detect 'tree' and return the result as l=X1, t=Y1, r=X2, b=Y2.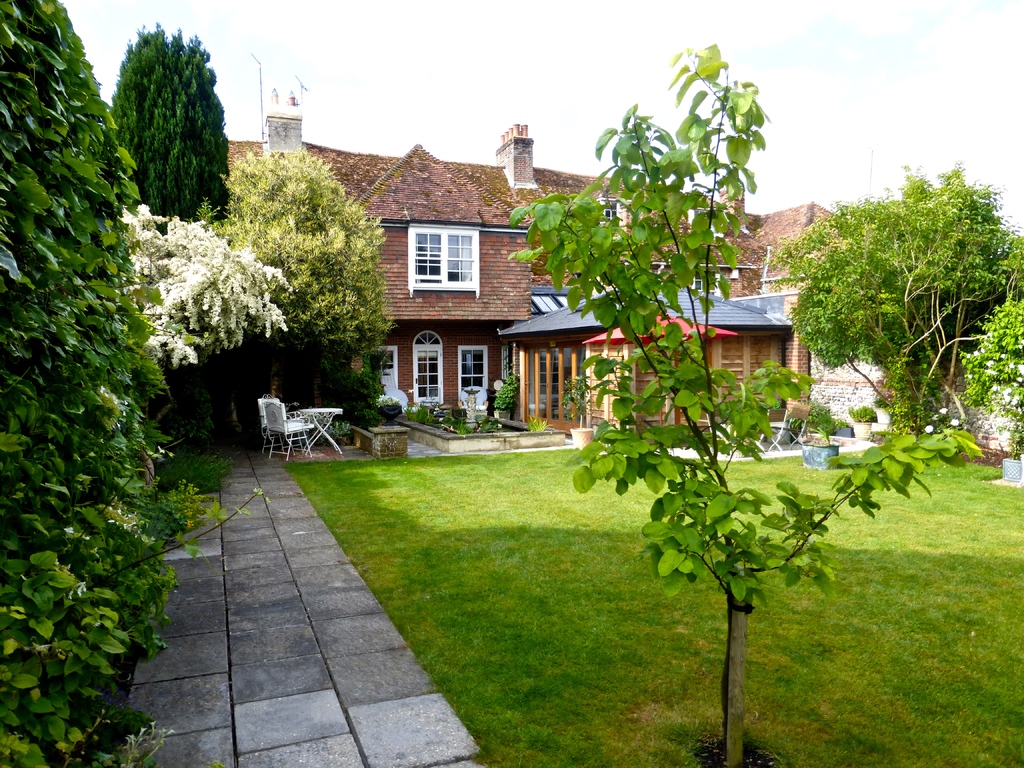
l=102, t=12, r=230, b=230.
